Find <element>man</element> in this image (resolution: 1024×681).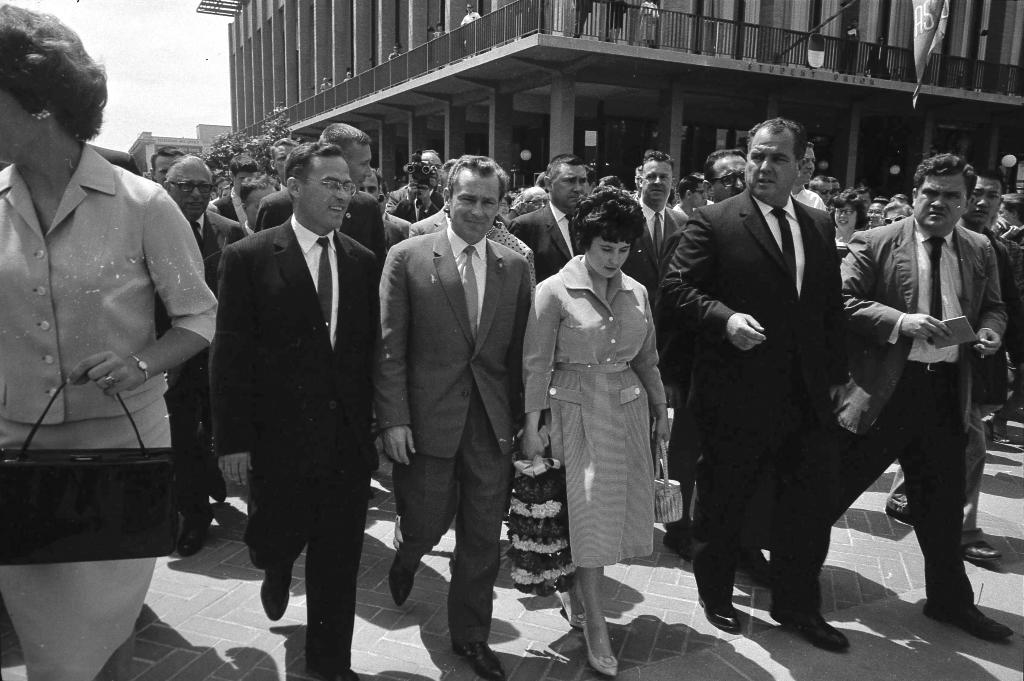
Rect(785, 140, 829, 225).
